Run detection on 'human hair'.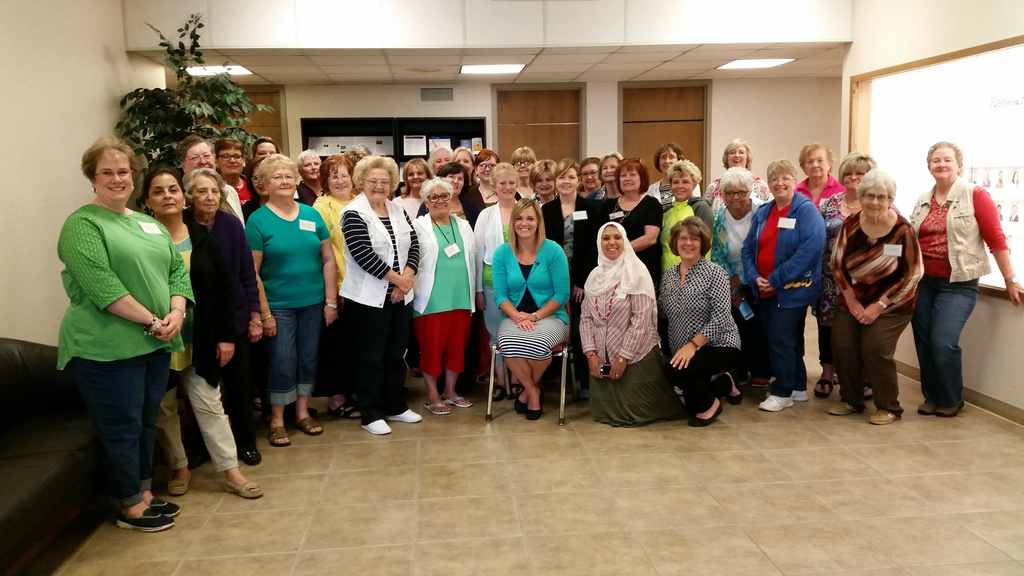
Result: bbox=[436, 161, 471, 199].
